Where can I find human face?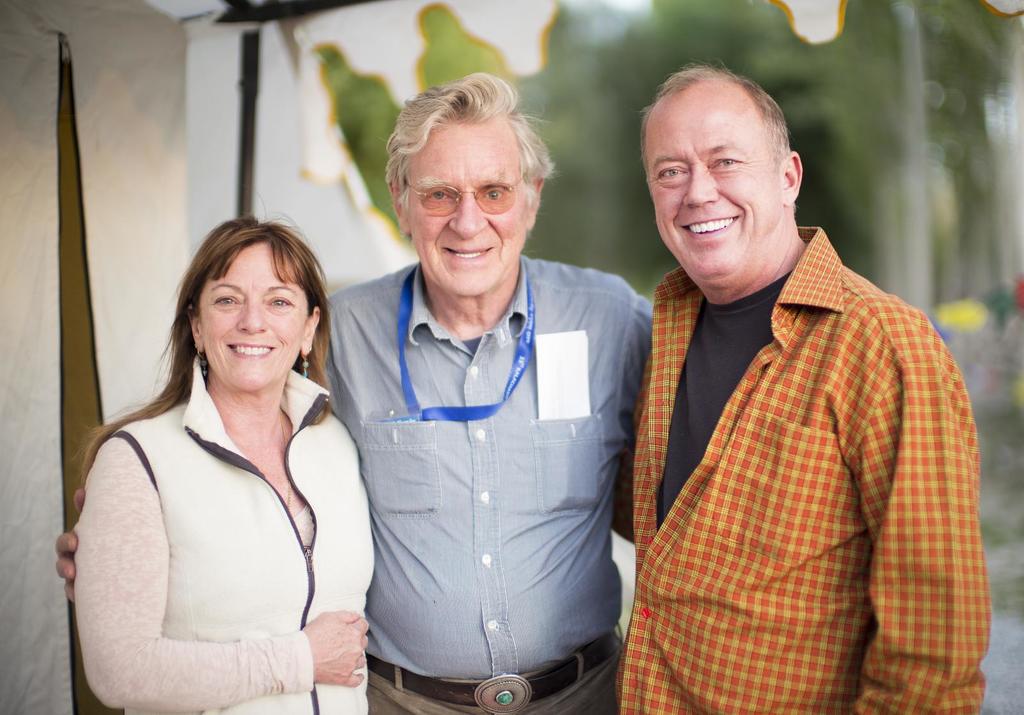
You can find it at locate(410, 122, 526, 293).
